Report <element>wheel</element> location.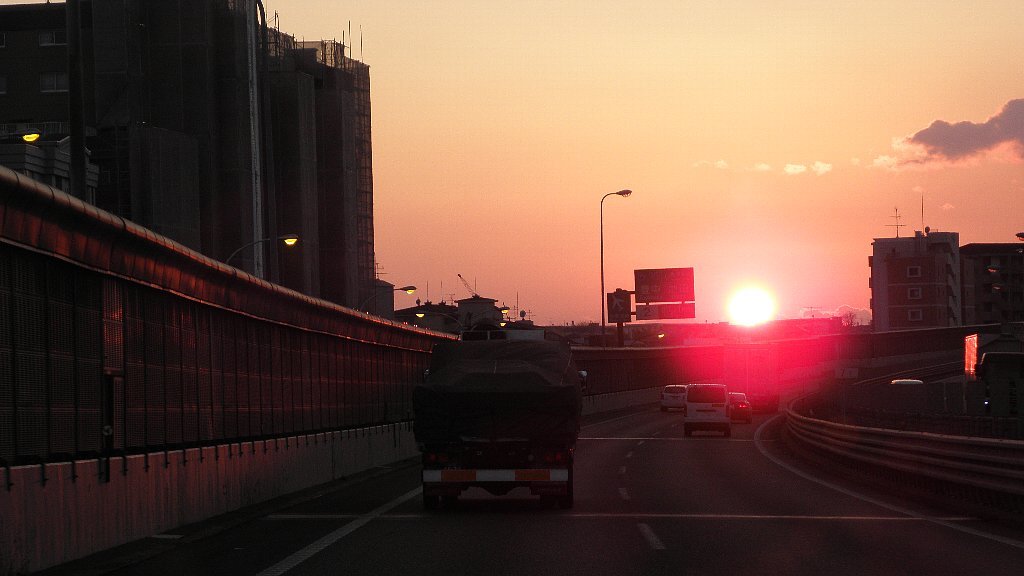
Report: x1=688, y1=430, x2=692, y2=436.
